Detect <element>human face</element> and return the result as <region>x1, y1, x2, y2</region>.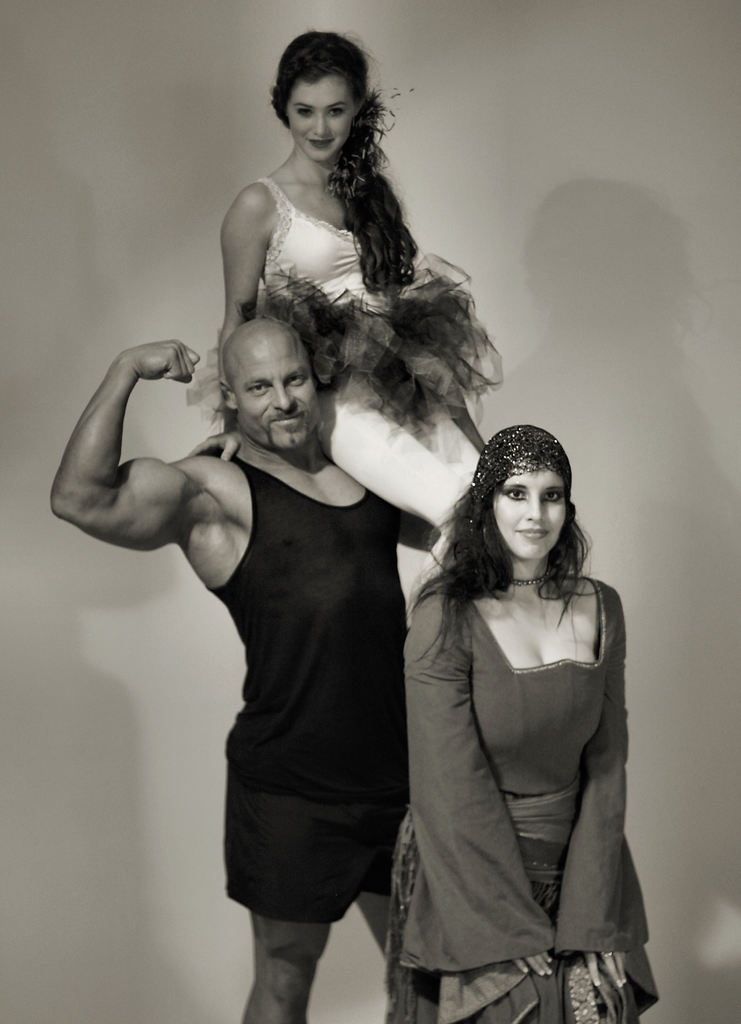
<region>286, 76, 350, 159</region>.
